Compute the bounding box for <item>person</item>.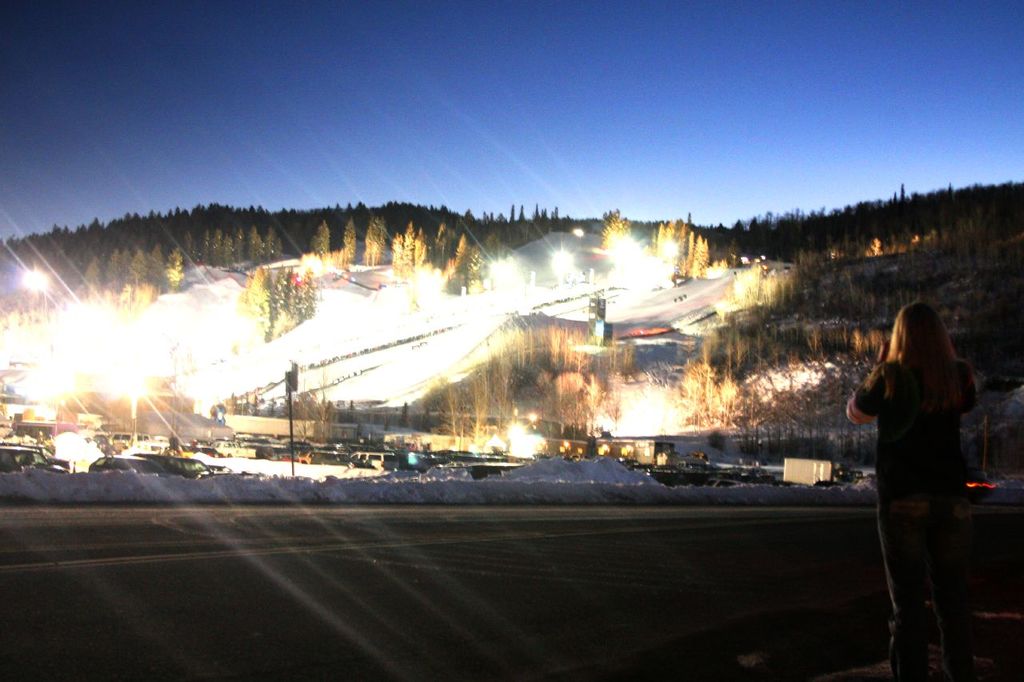
<bbox>853, 280, 987, 656</bbox>.
